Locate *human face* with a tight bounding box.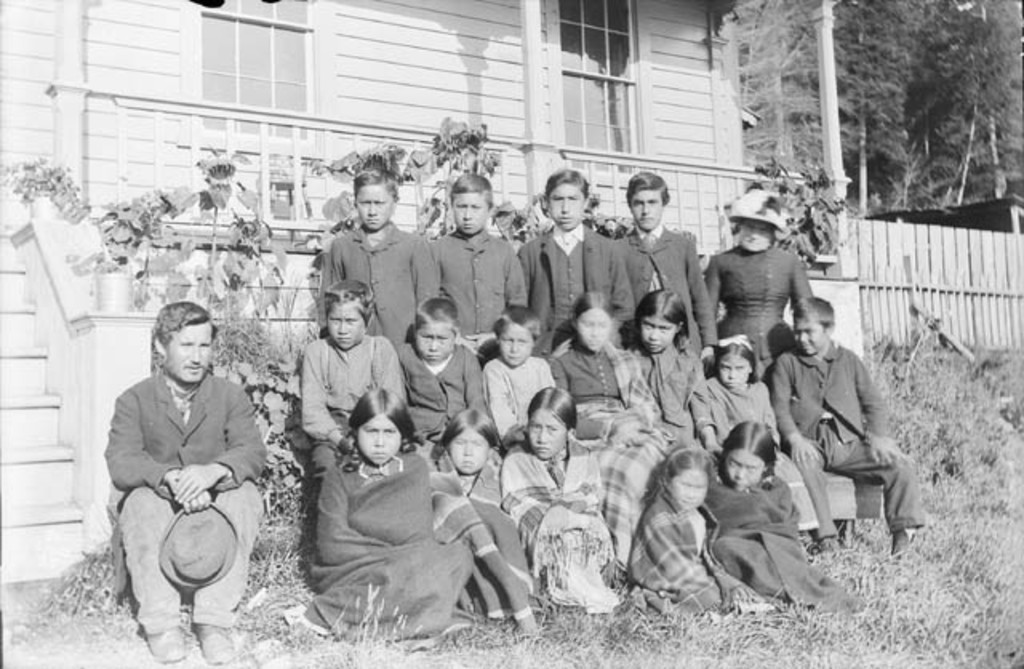
x1=717, y1=355, x2=752, y2=392.
